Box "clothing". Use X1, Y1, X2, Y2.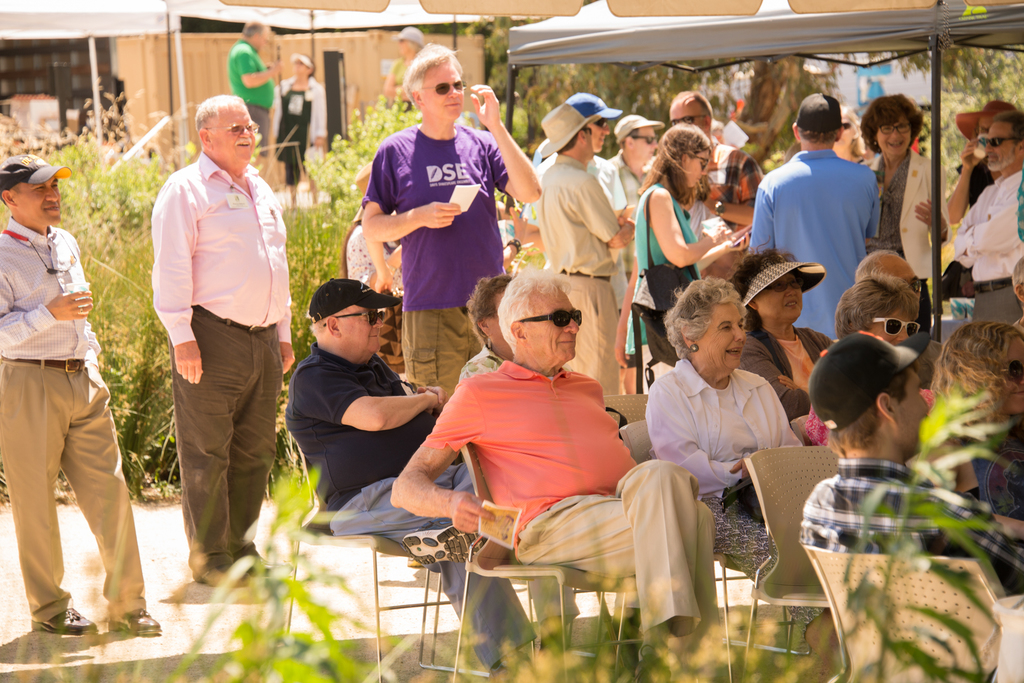
278, 278, 535, 673.
